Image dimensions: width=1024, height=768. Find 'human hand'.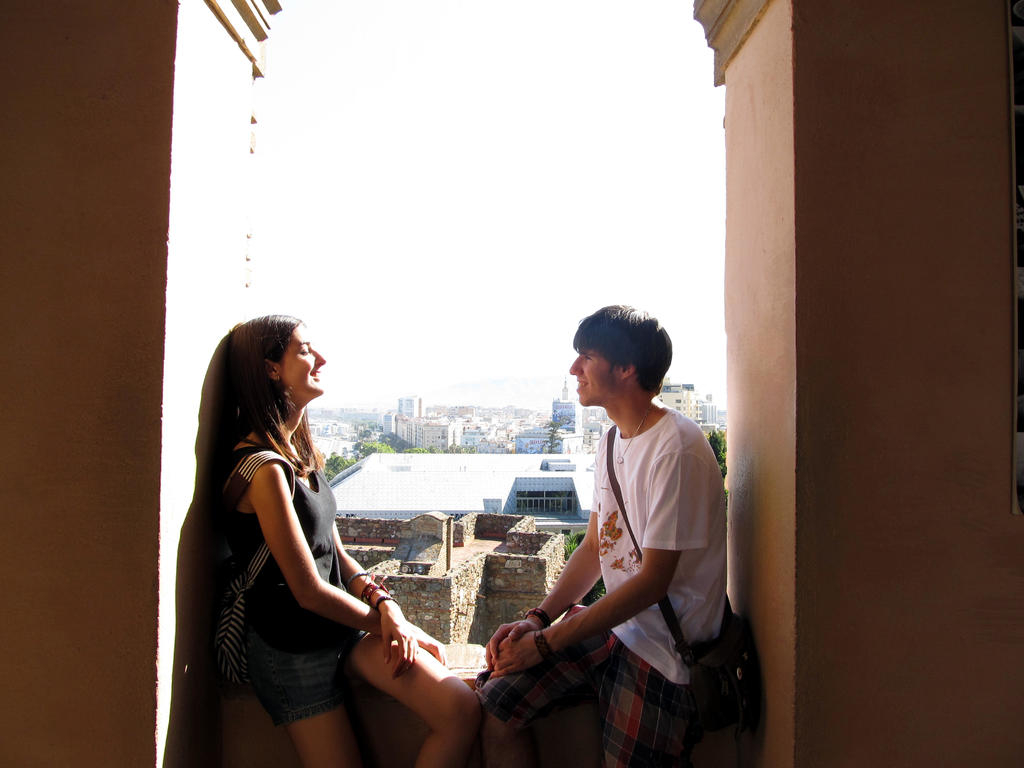
490/630/547/678.
